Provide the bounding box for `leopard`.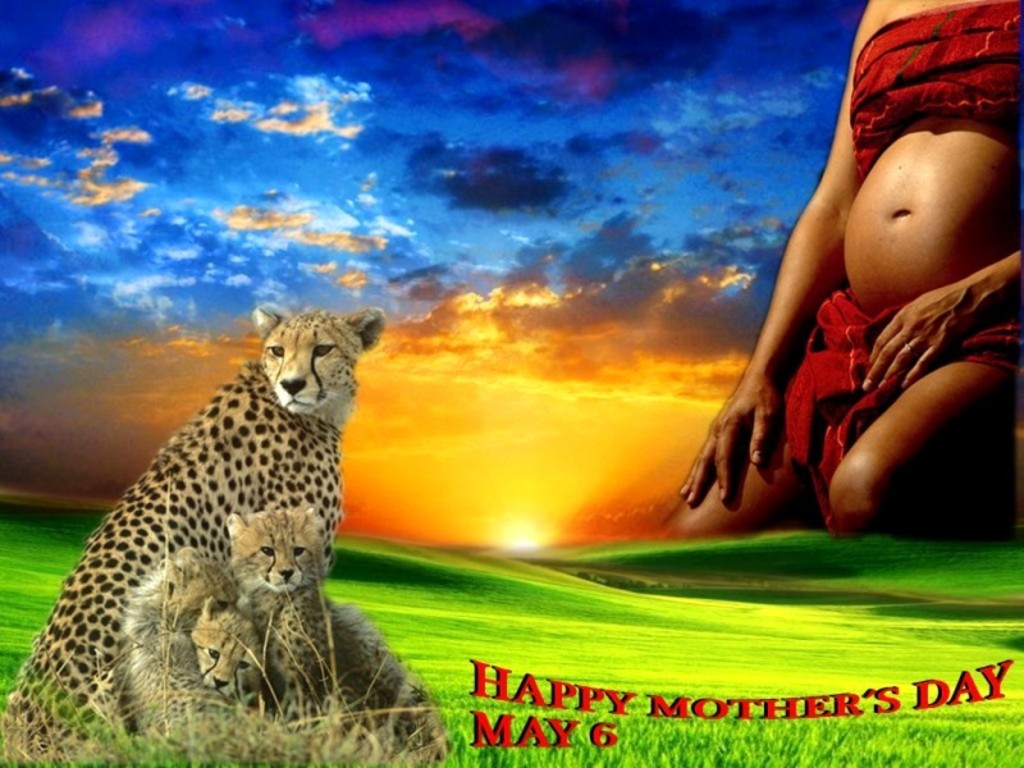
186:591:269:703.
